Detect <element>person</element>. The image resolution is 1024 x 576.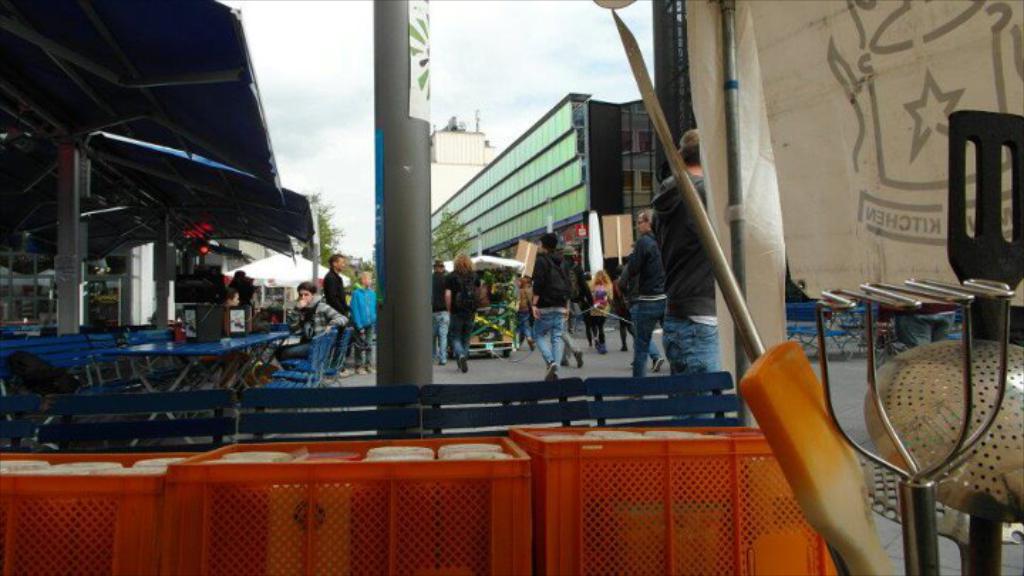
(350, 269, 370, 364).
